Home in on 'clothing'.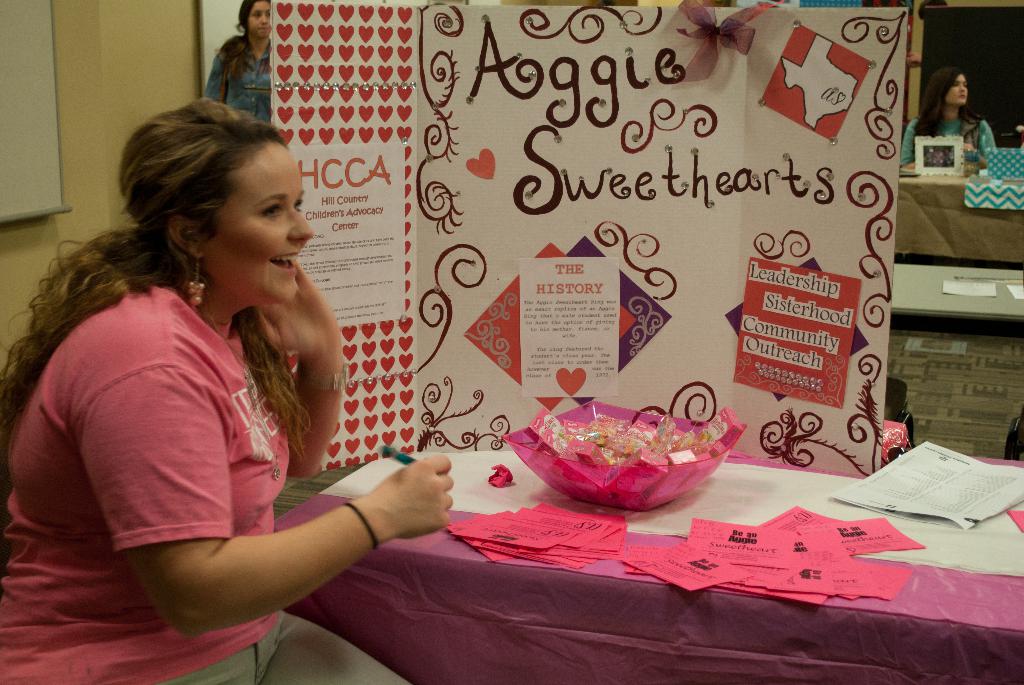
Homed in at 202, 36, 271, 123.
